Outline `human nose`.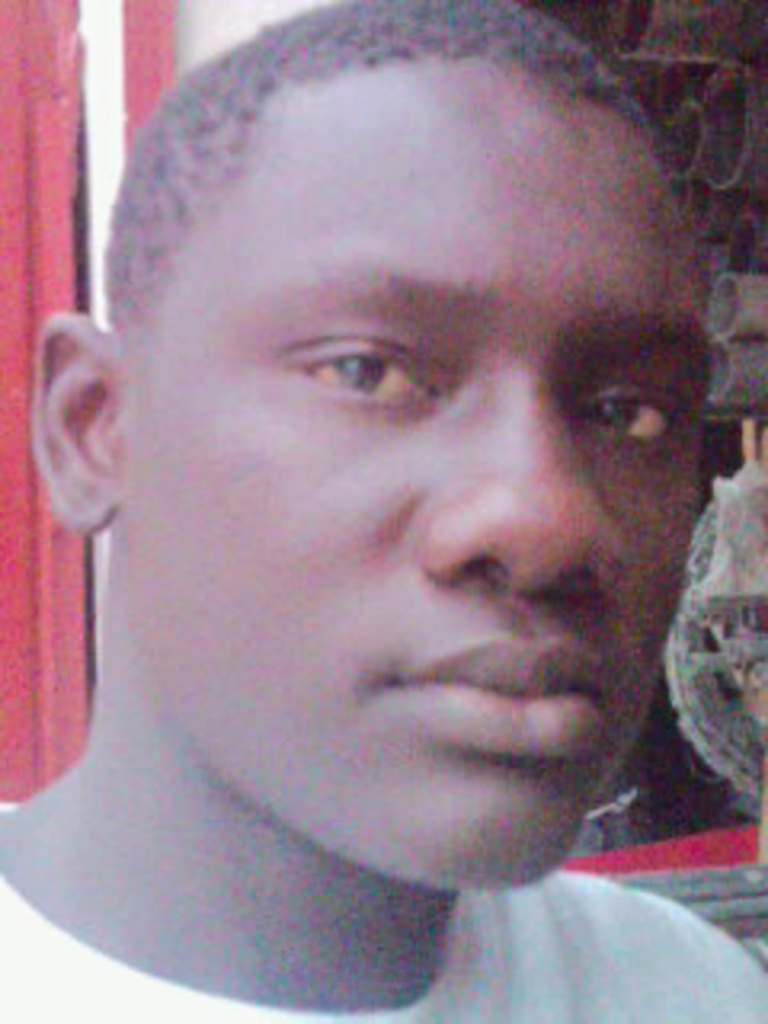
Outline: 410 362 634 605.
